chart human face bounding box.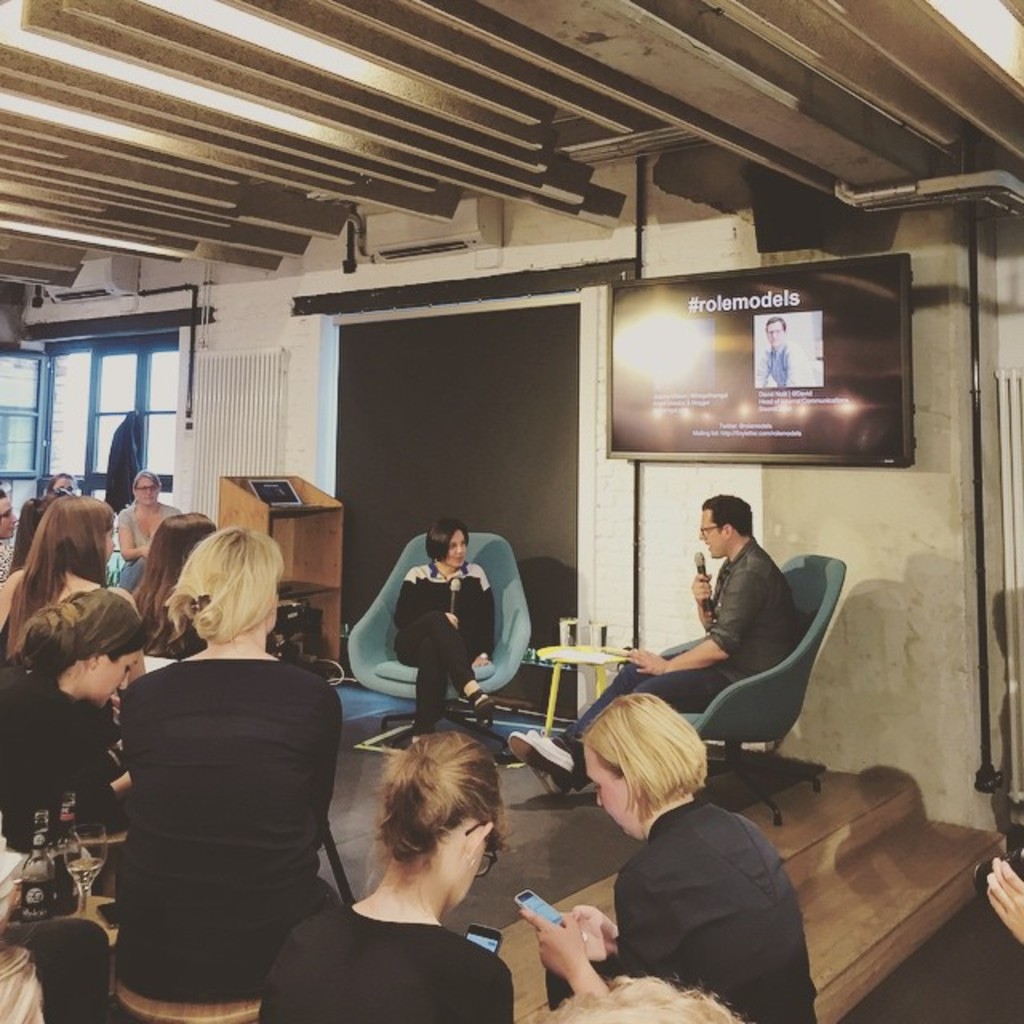
Charted: bbox=[53, 477, 74, 496].
